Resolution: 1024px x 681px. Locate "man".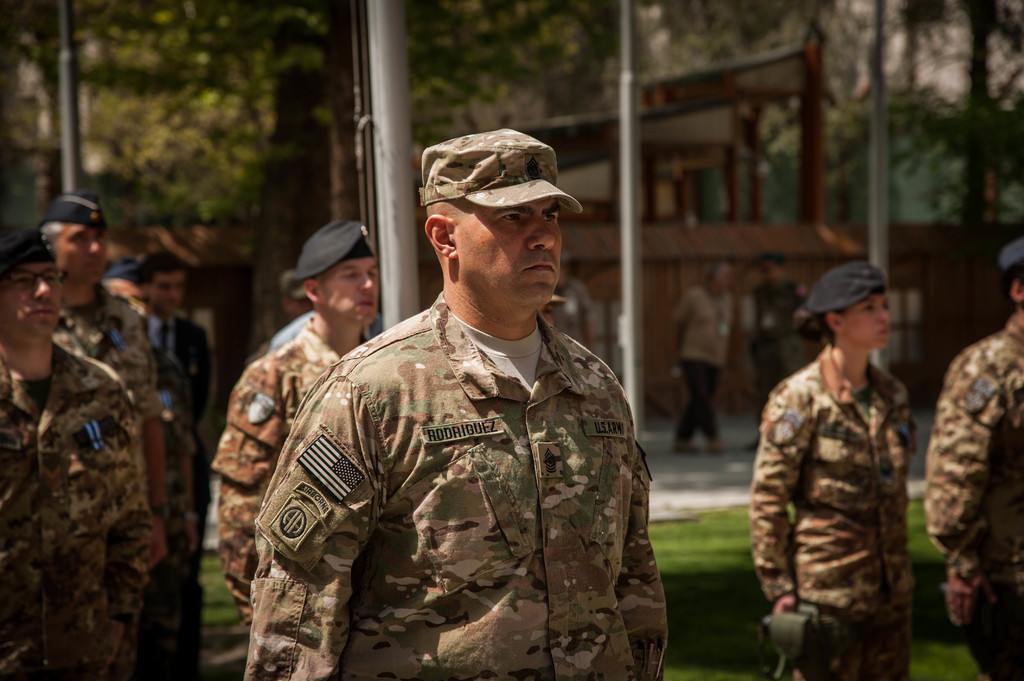
(284, 109, 662, 680).
